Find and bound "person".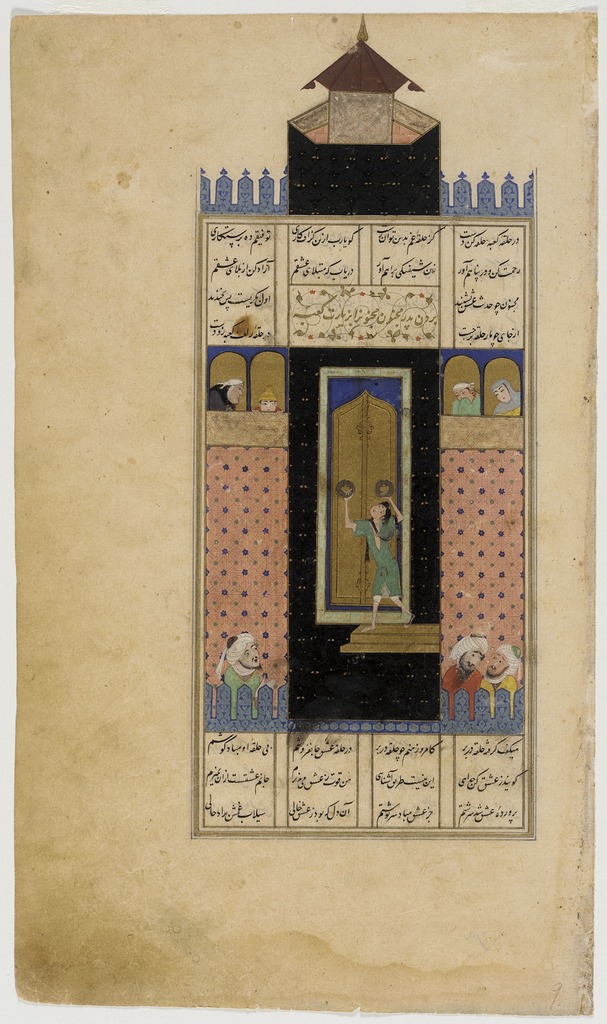
Bound: {"left": 213, "top": 634, "right": 258, "bottom": 724}.
